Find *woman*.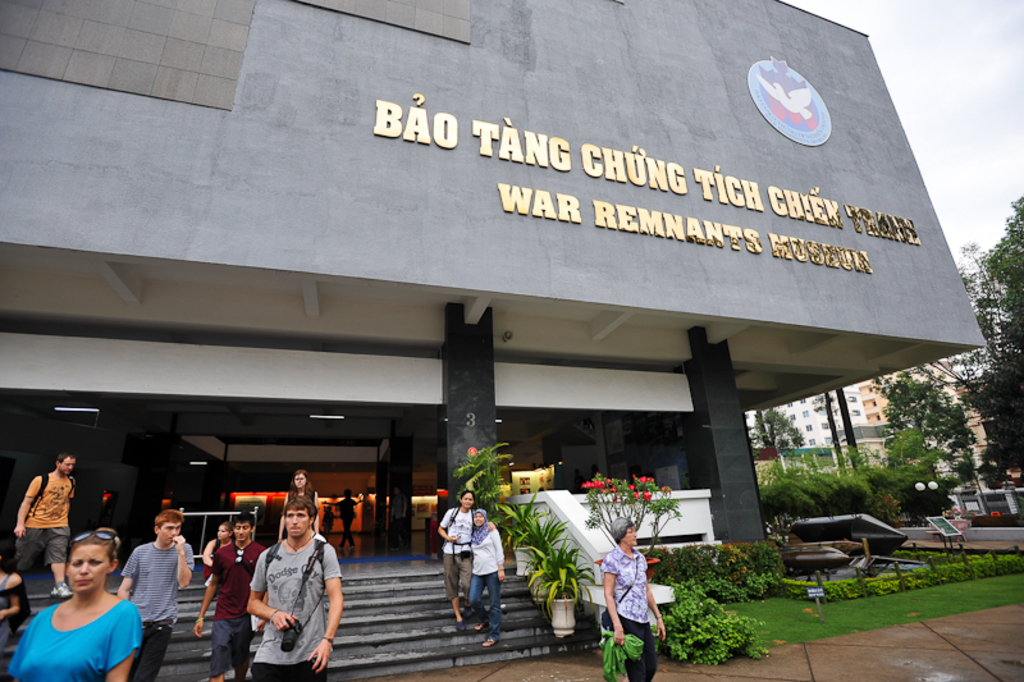
x1=10, y1=532, x2=145, y2=679.
